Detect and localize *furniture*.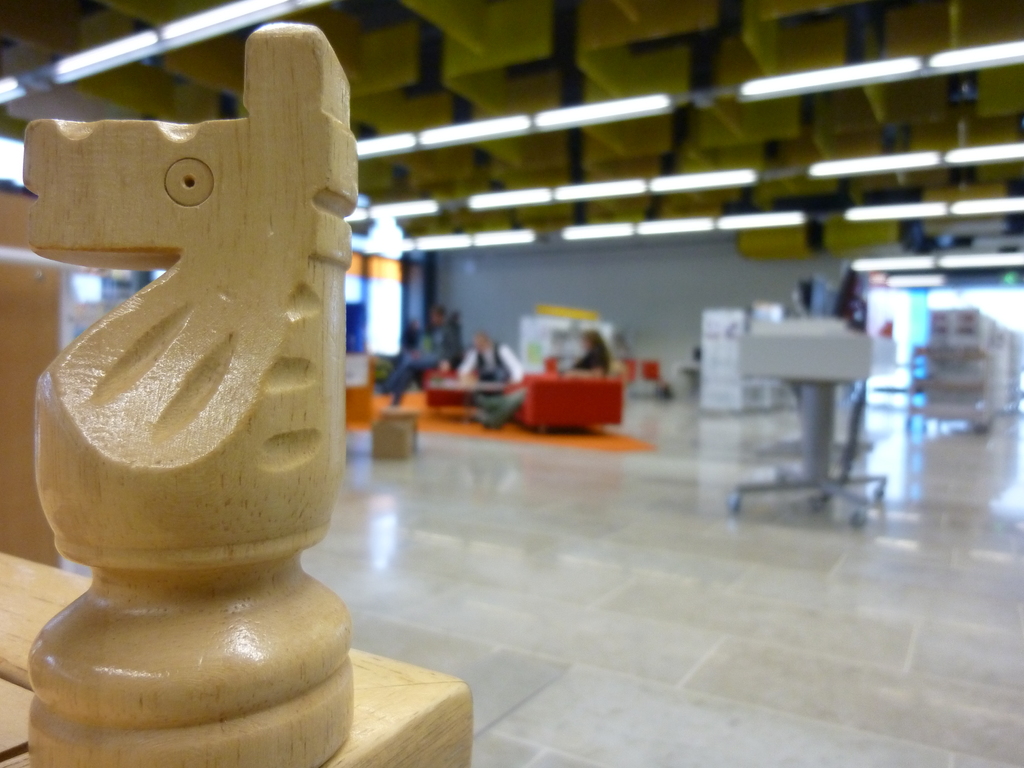
Localized at bbox(728, 316, 888, 526).
